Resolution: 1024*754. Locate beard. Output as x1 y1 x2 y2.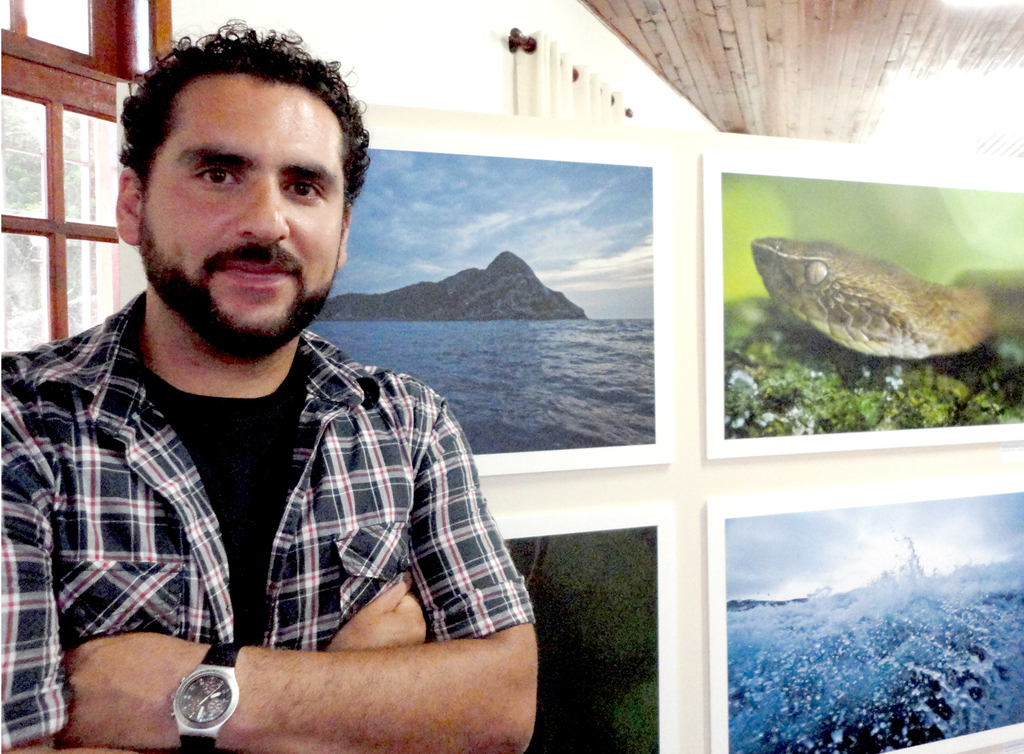
134 220 341 364.
